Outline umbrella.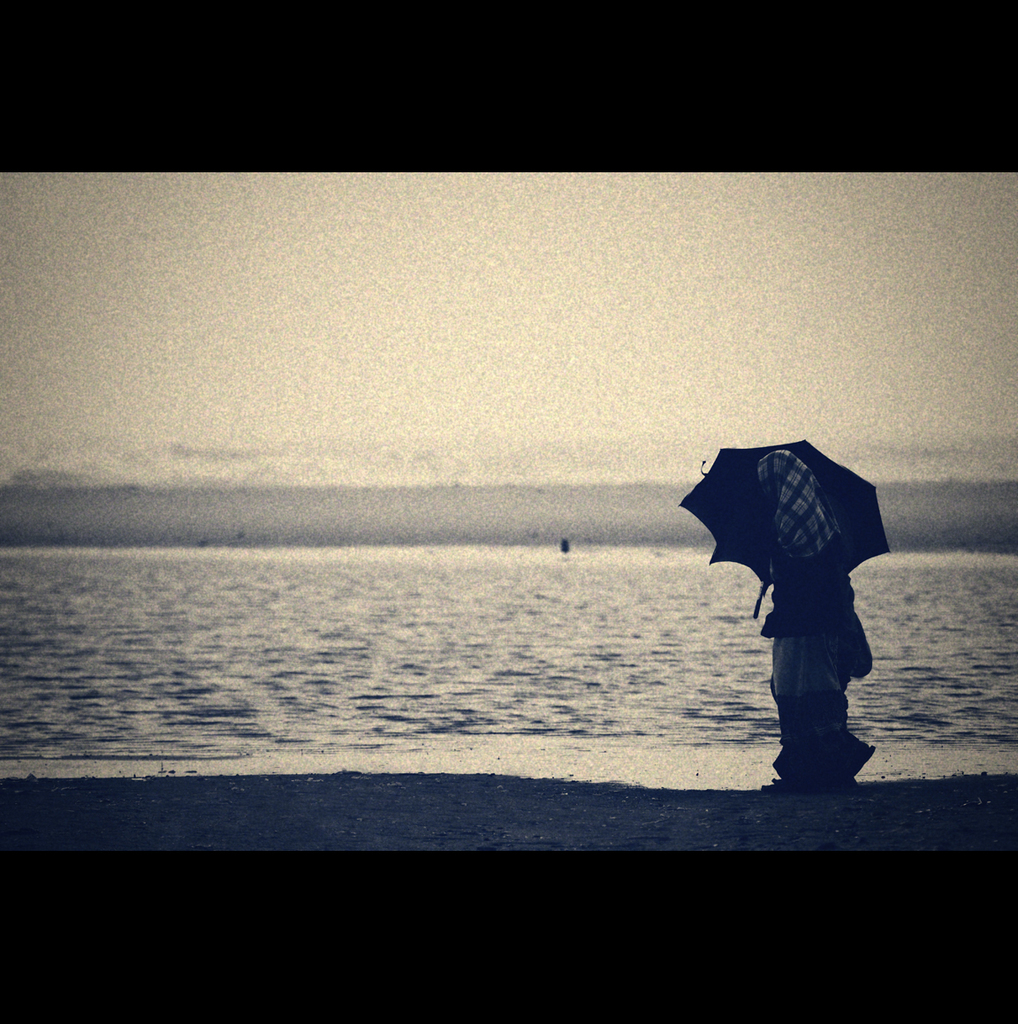
Outline: [left=682, top=437, right=894, bottom=618].
